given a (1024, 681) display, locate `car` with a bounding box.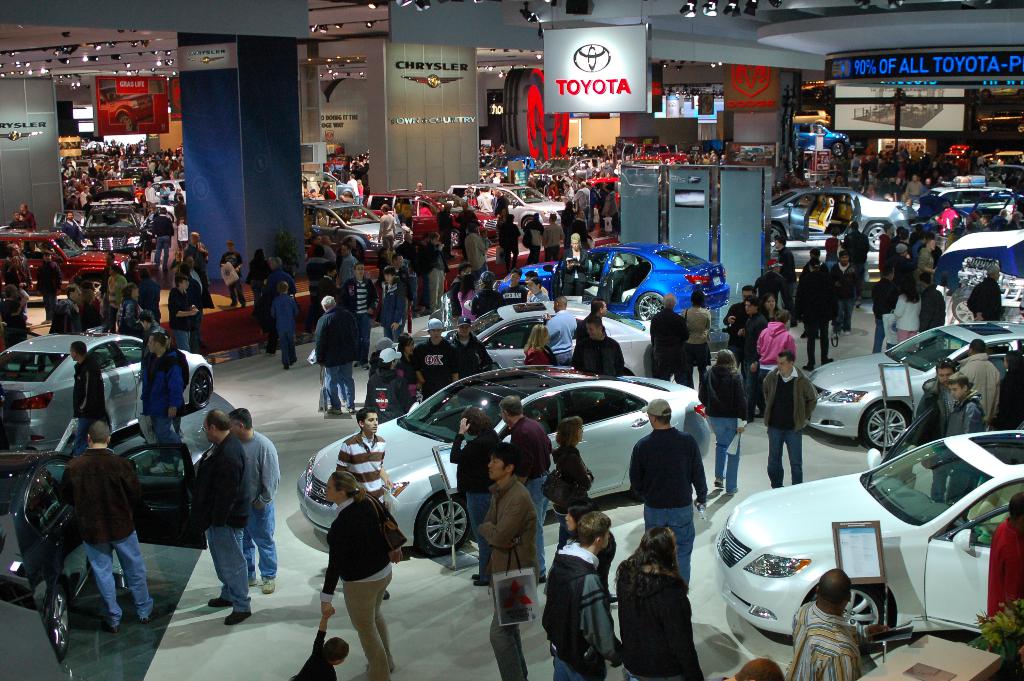
Located: (left=0, top=334, right=210, bottom=459).
